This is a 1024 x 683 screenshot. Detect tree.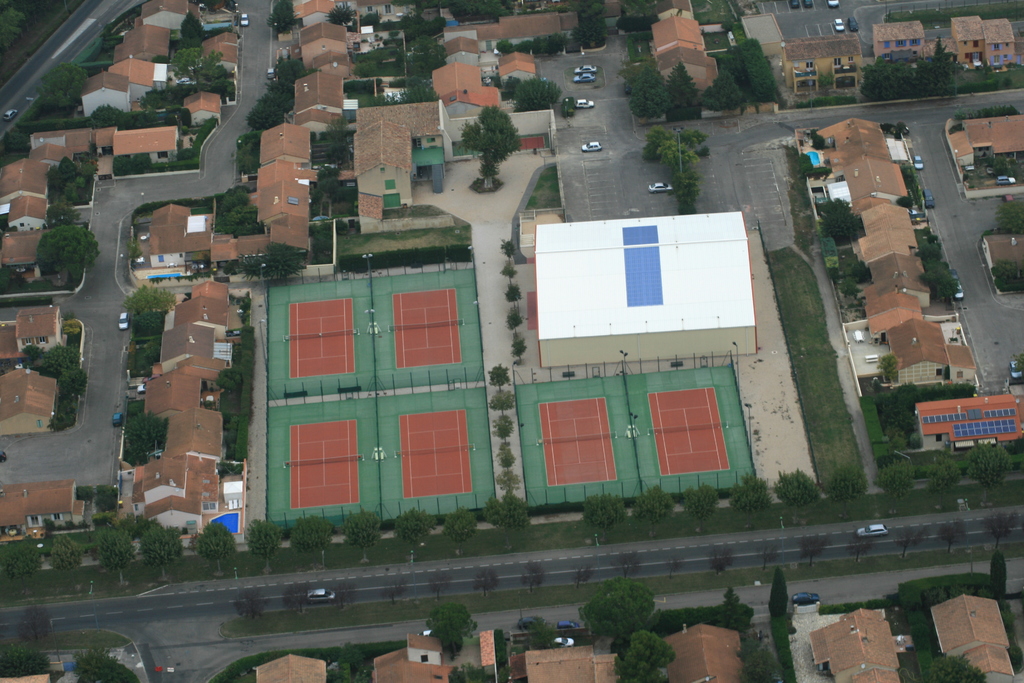
840,533,873,572.
